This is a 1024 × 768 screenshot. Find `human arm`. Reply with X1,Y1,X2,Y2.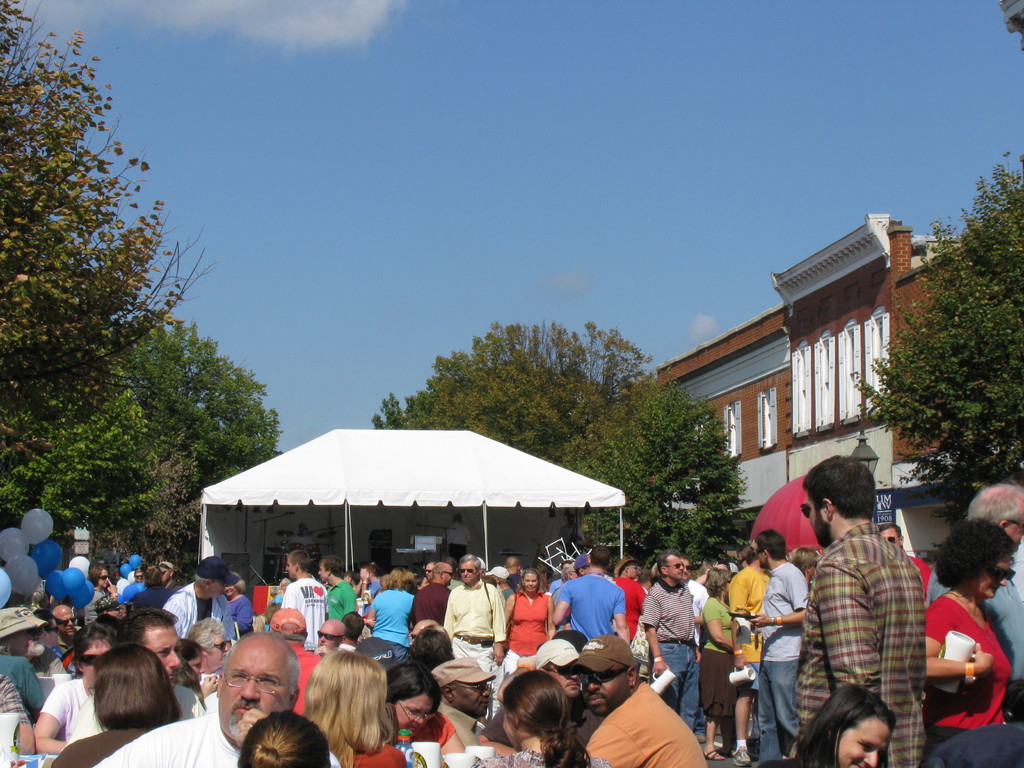
364,590,380,627.
